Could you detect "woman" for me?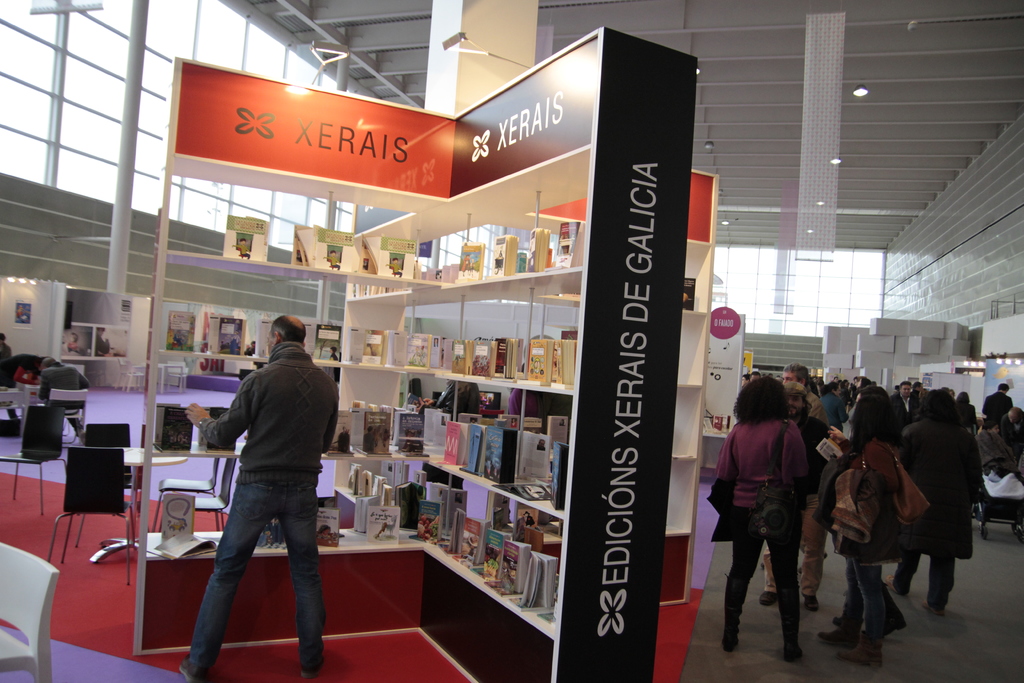
Detection result: bbox=(713, 375, 807, 661).
